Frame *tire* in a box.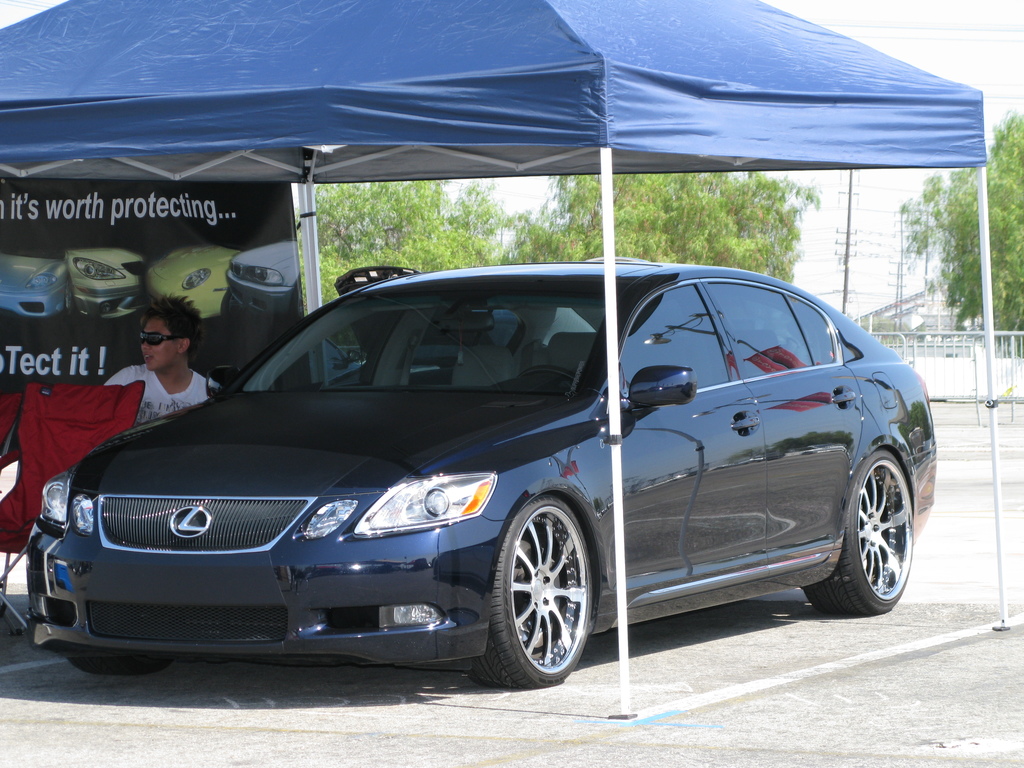
<region>474, 483, 593, 695</region>.
